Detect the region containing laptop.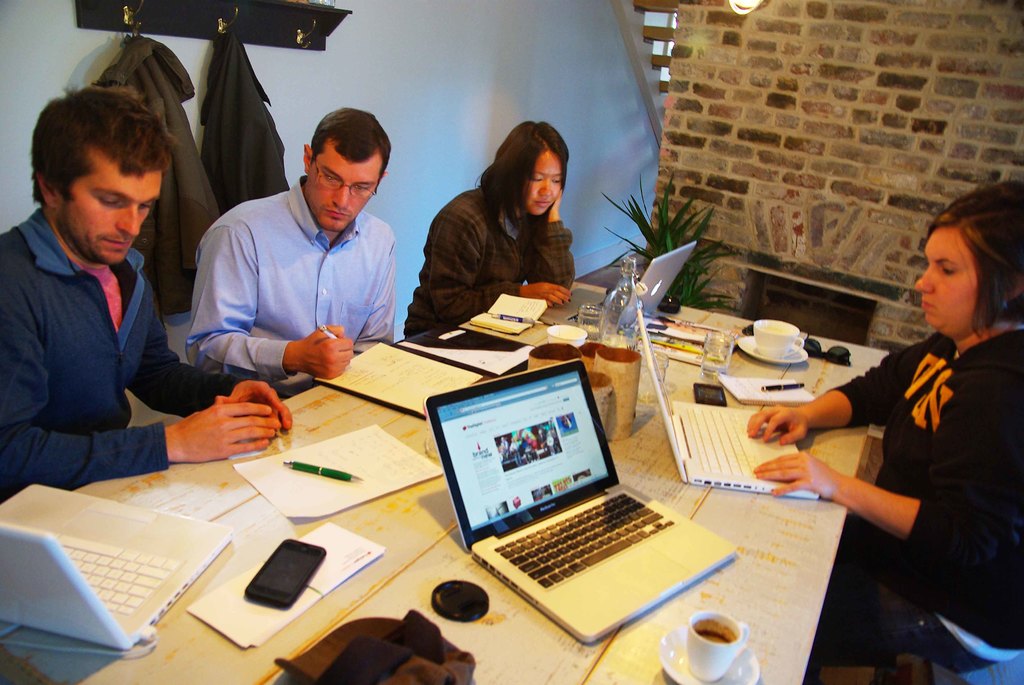
x1=422, y1=359, x2=736, y2=646.
